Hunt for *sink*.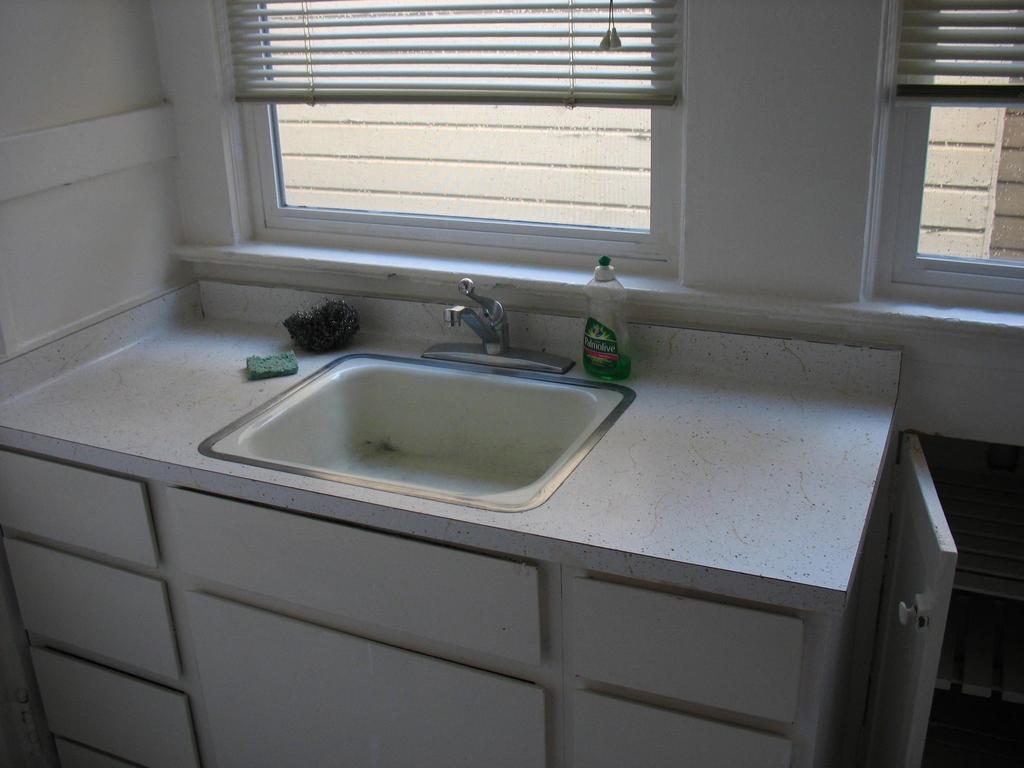
Hunted down at rect(196, 277, 639, 515).
